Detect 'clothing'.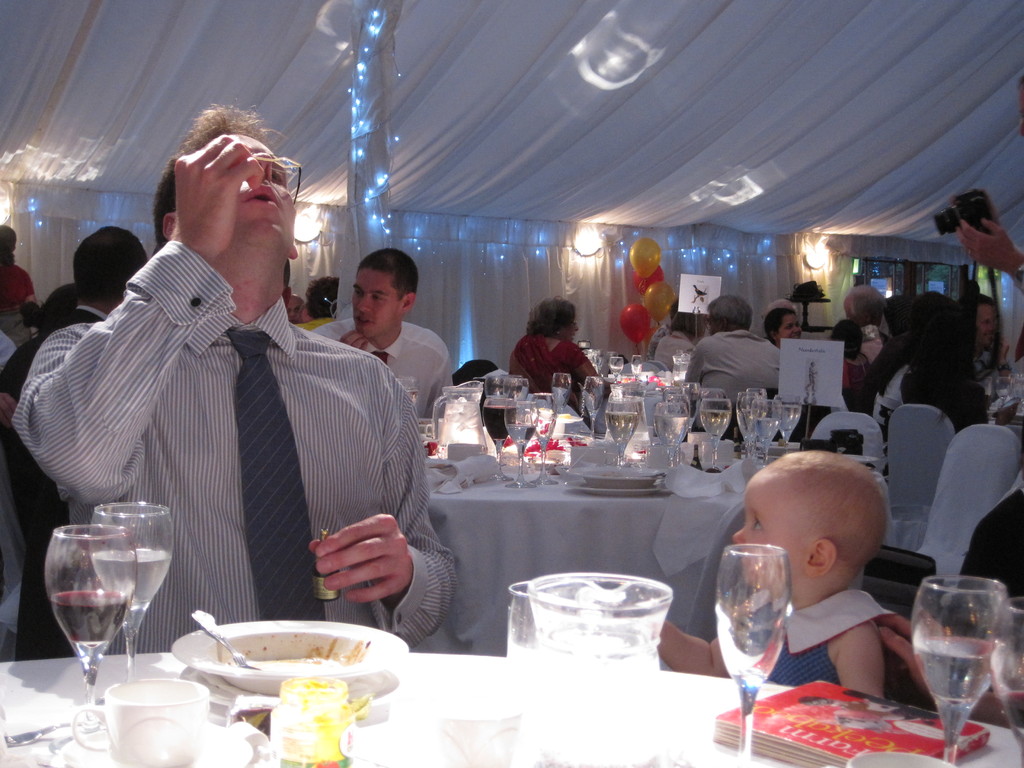
Detected at crop(43, 231, 444, 653).
